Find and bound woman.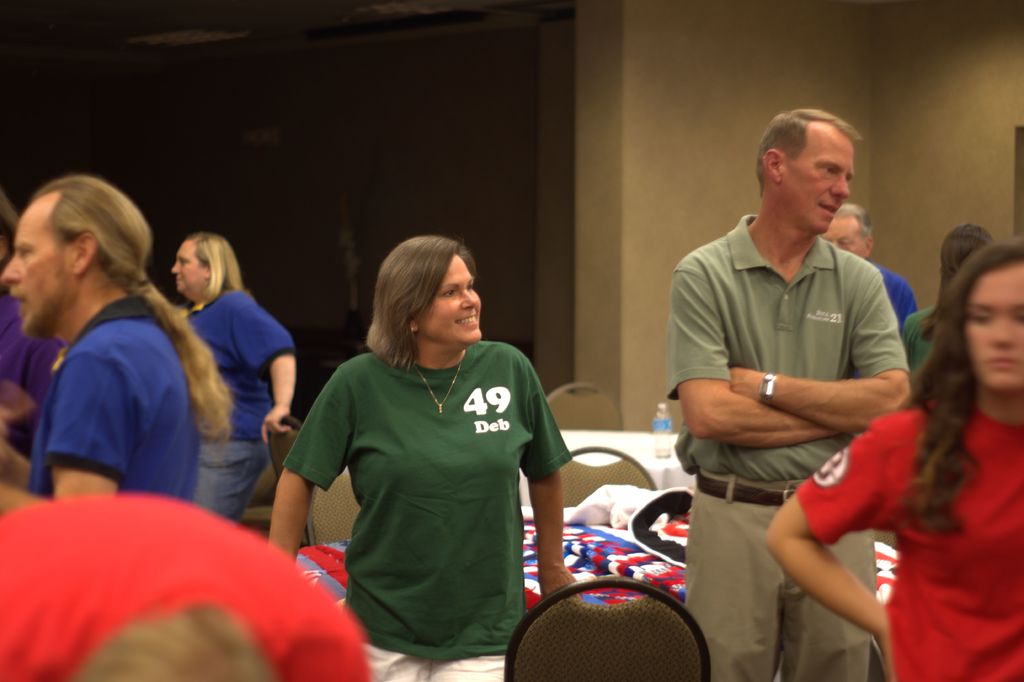
Bound: (x1=765, y1=237, x2=1015, y2=677).
